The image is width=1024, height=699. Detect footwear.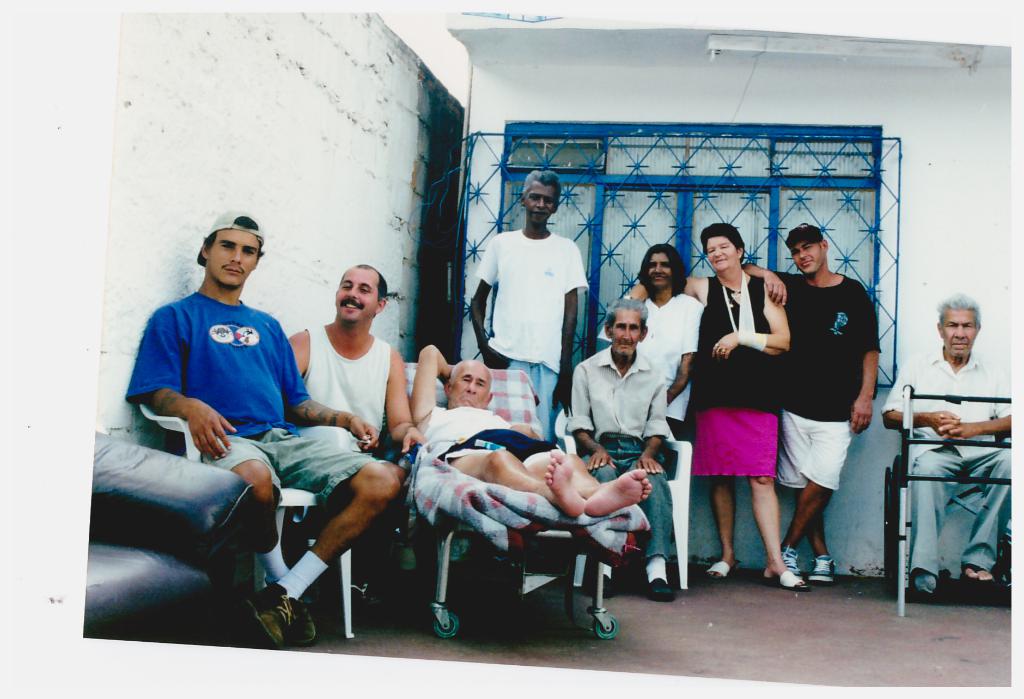
Detection: rect(648, 575, 672, 604).
